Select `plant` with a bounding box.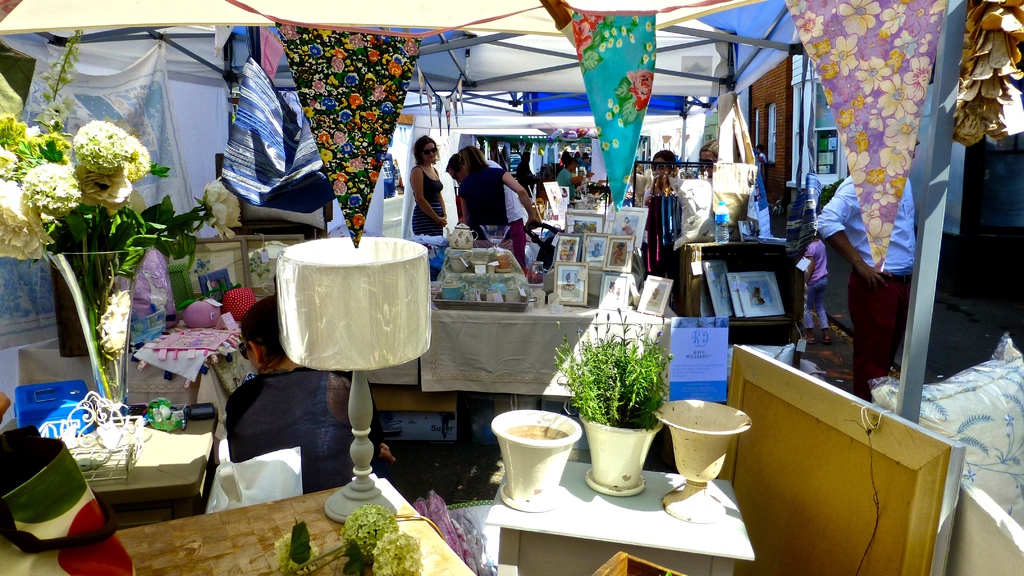
bbox=(572, 12, 639, 75).
